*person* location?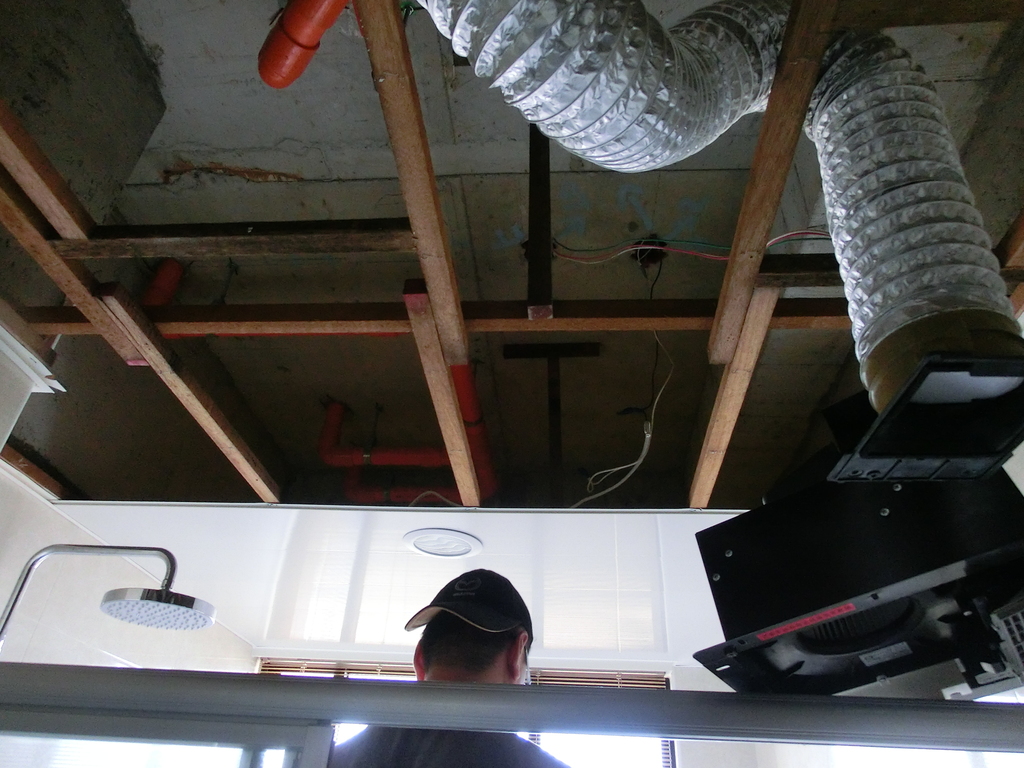
l=331, t=609, r=571, b=767
